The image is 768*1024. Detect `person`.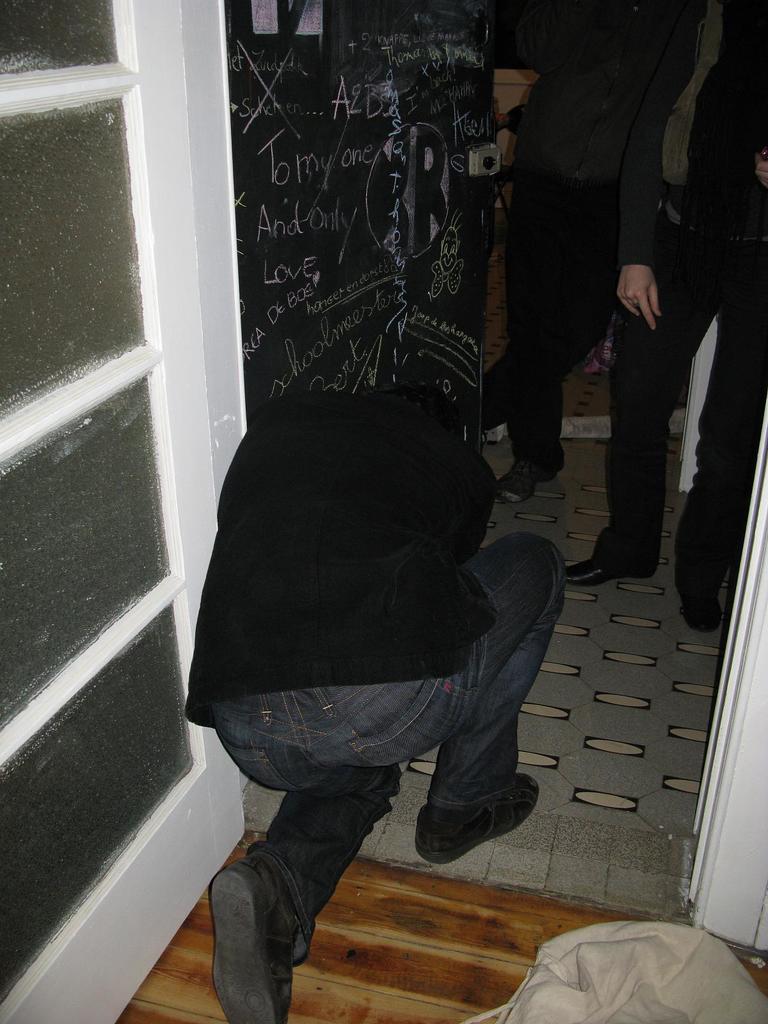
Detection: bbox(562, 0, 767, 641).
